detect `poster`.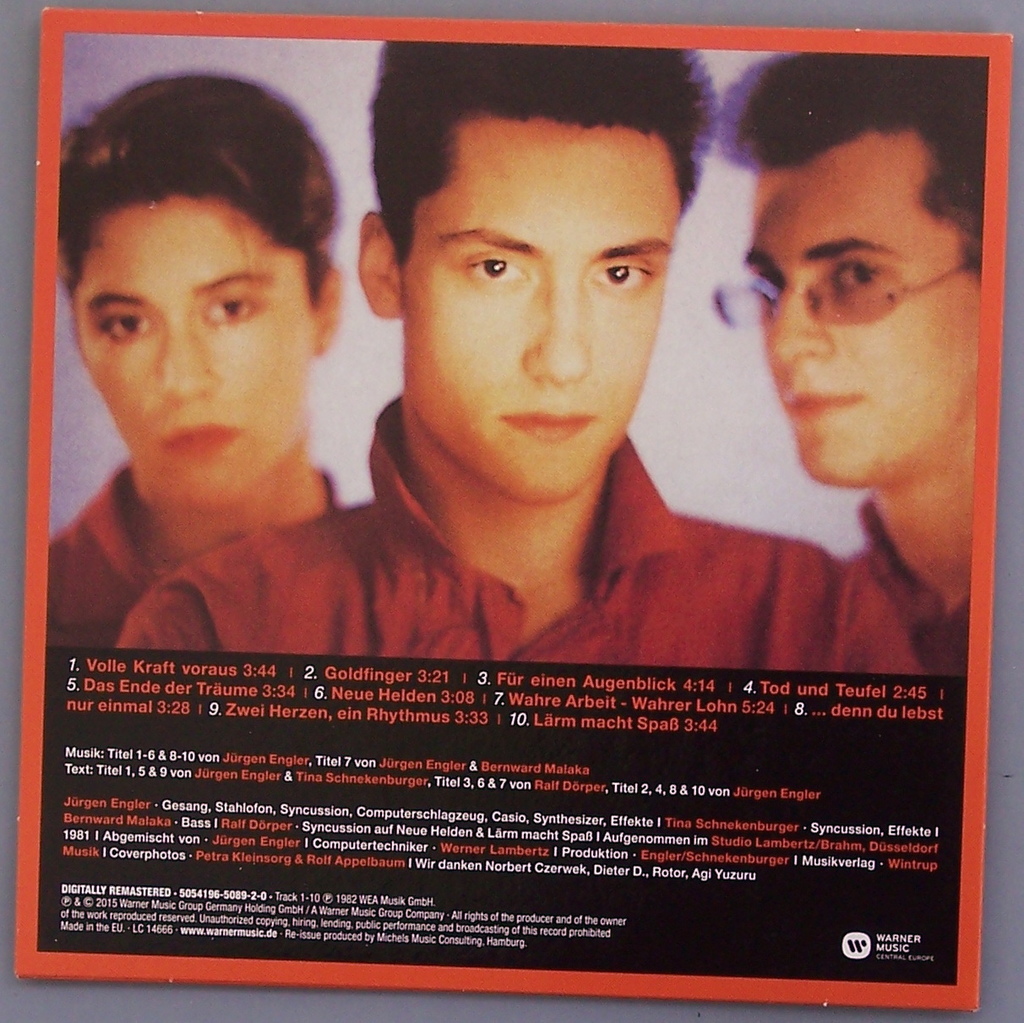
Detected at region(35, 24, 990, 990).
